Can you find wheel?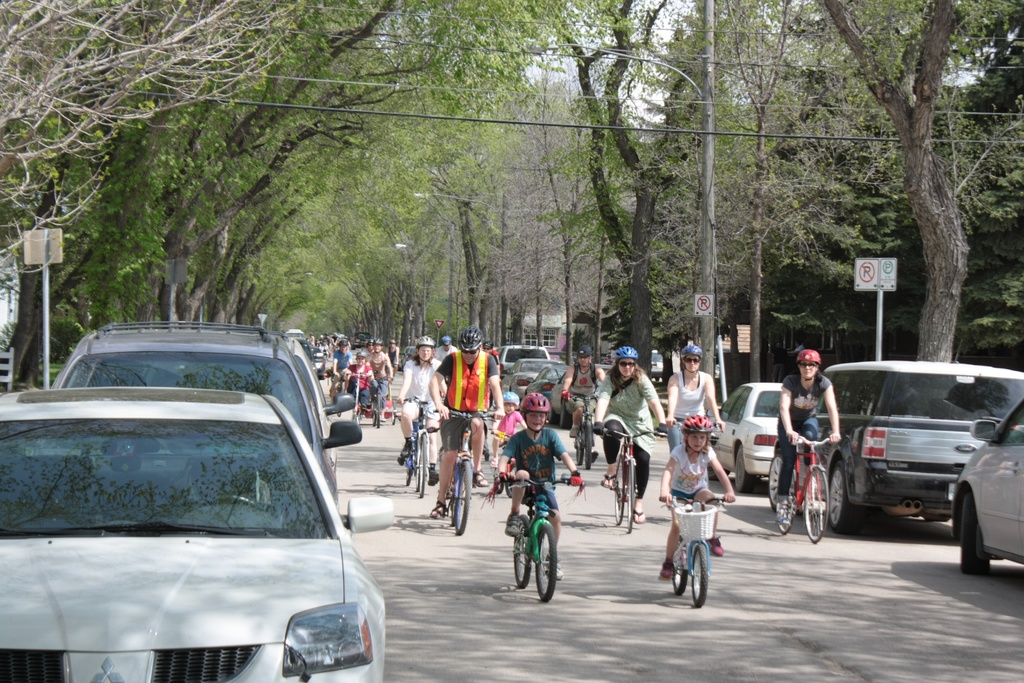
Yes, bounding box: box=[417, 428, 433, 499].
